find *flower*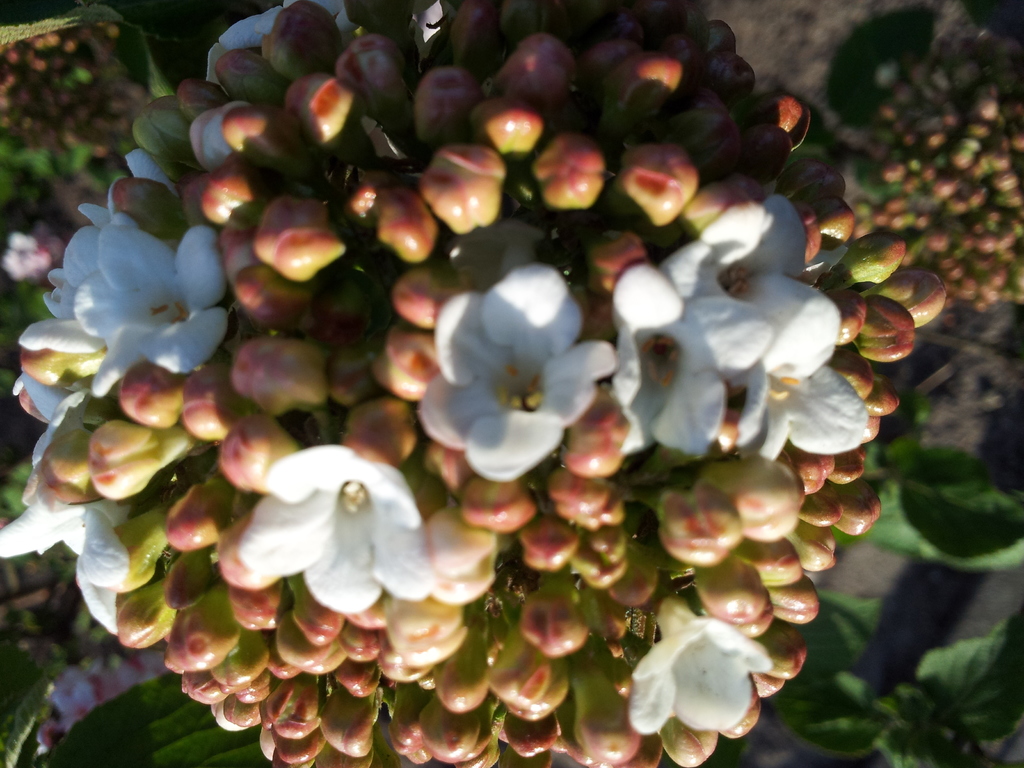
{"x1": 237, "y1": 442, "x2": 435, "y2": 615}
